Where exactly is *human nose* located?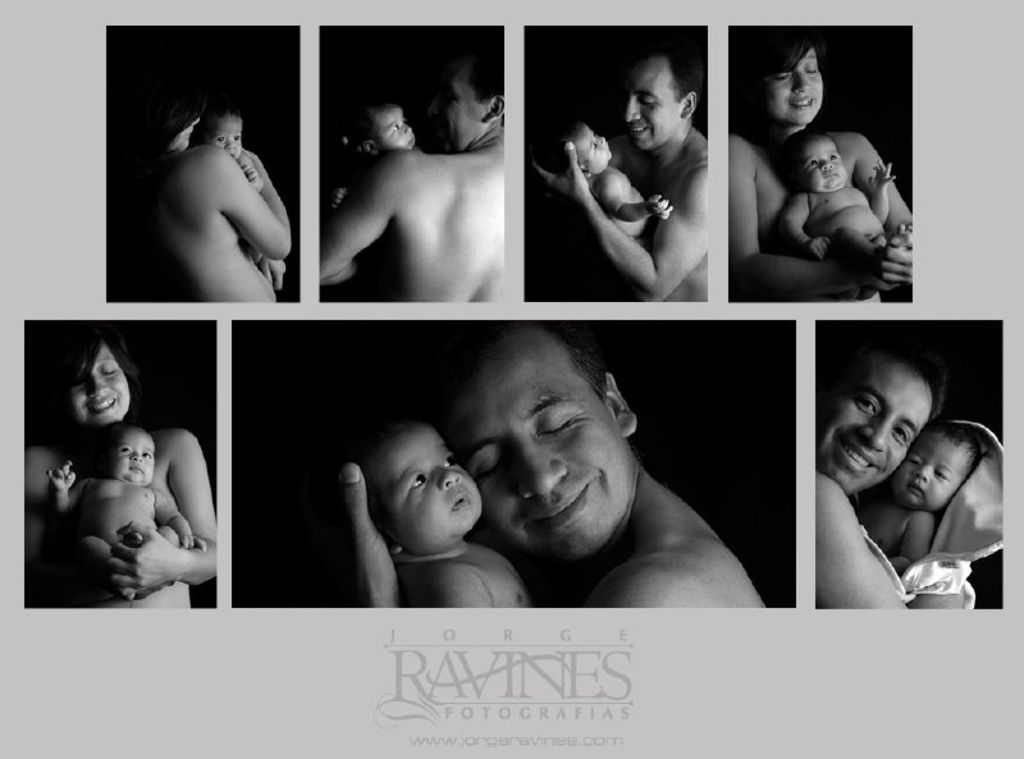
Its bounding box is BBox(628, 99, 640, 124).
